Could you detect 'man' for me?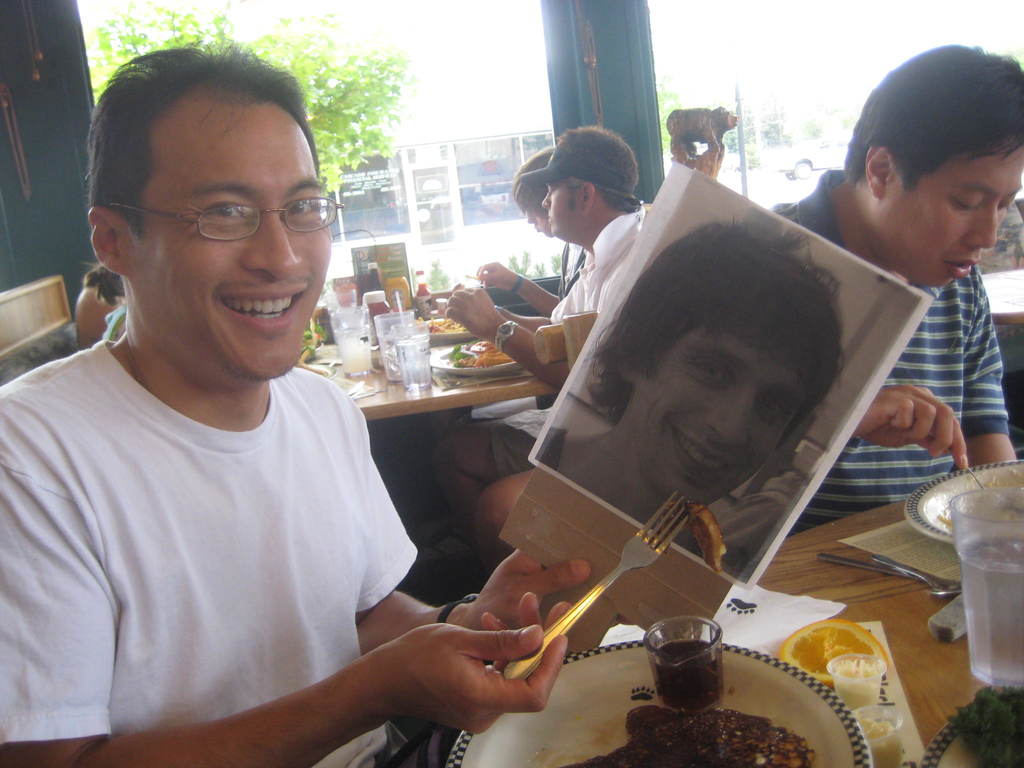
Detection result: rect(33, 69, 545, 765).
